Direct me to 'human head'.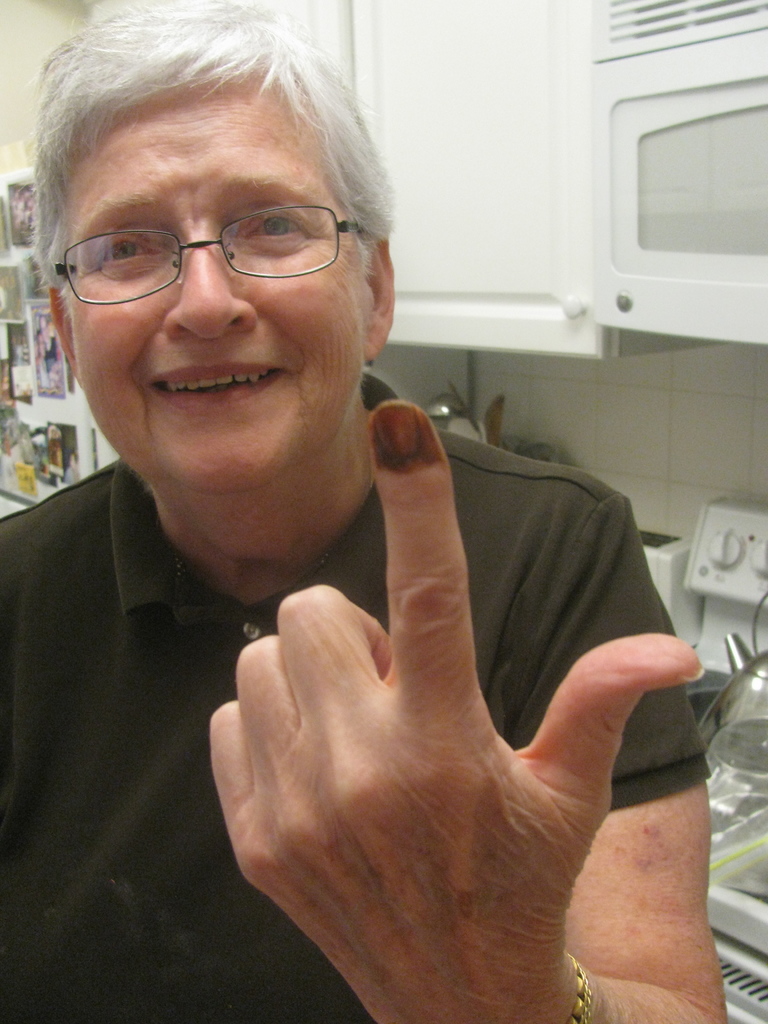
Direction: [26, 10, 395, 463].
